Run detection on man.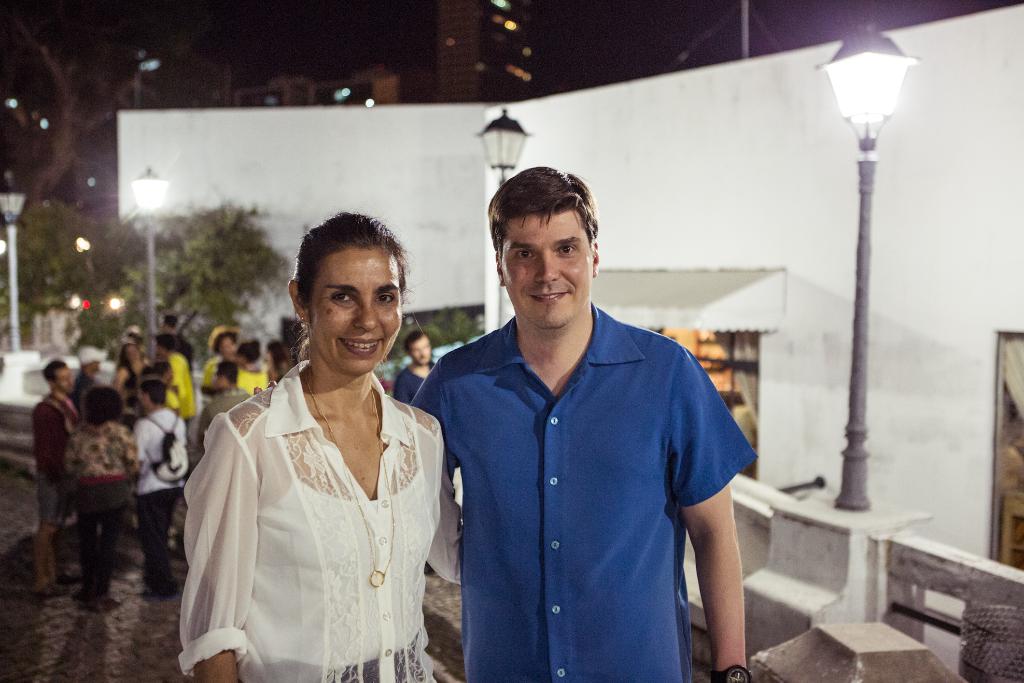
Result: bbox=[31, 354, 84, 593].
